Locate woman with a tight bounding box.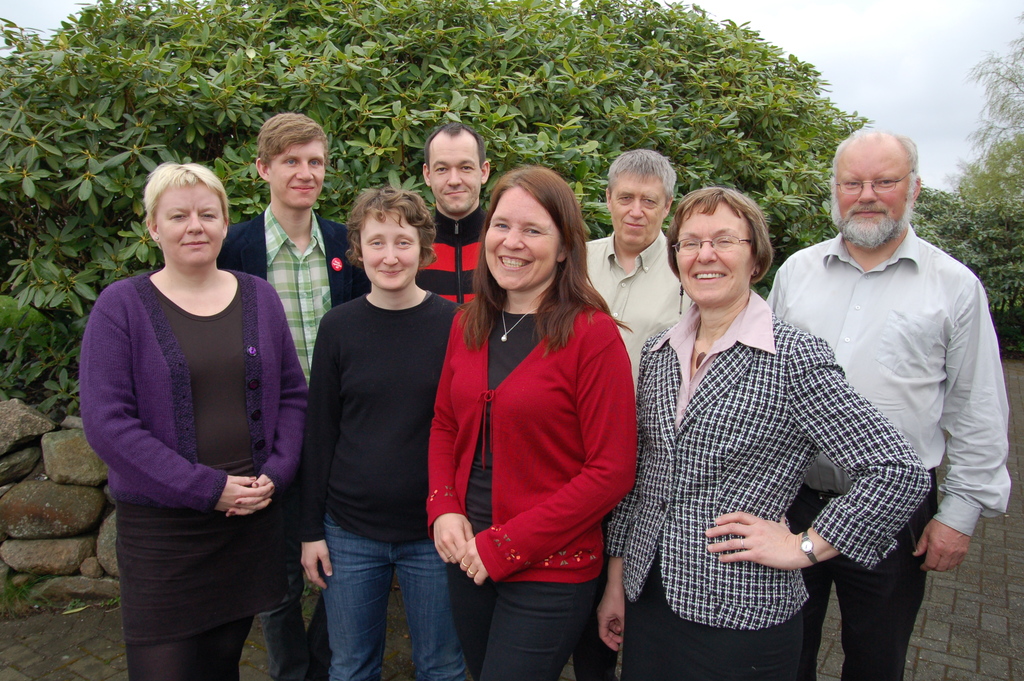
crop(296, 186, 466, 680).
